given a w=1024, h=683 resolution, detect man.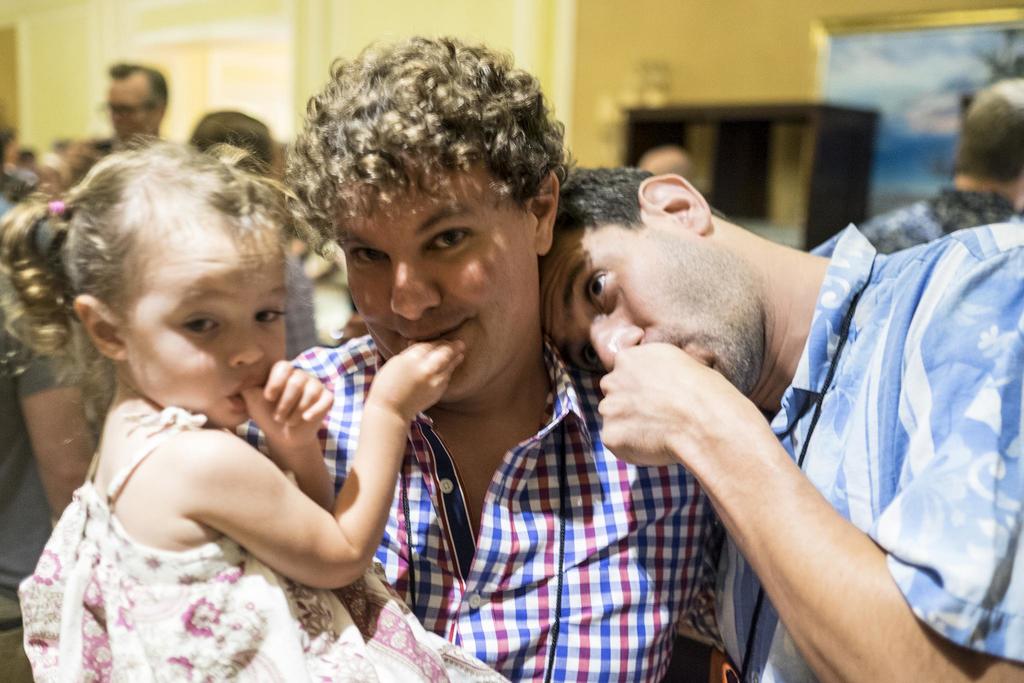
<region>225, 29, 719, 682</region>.
